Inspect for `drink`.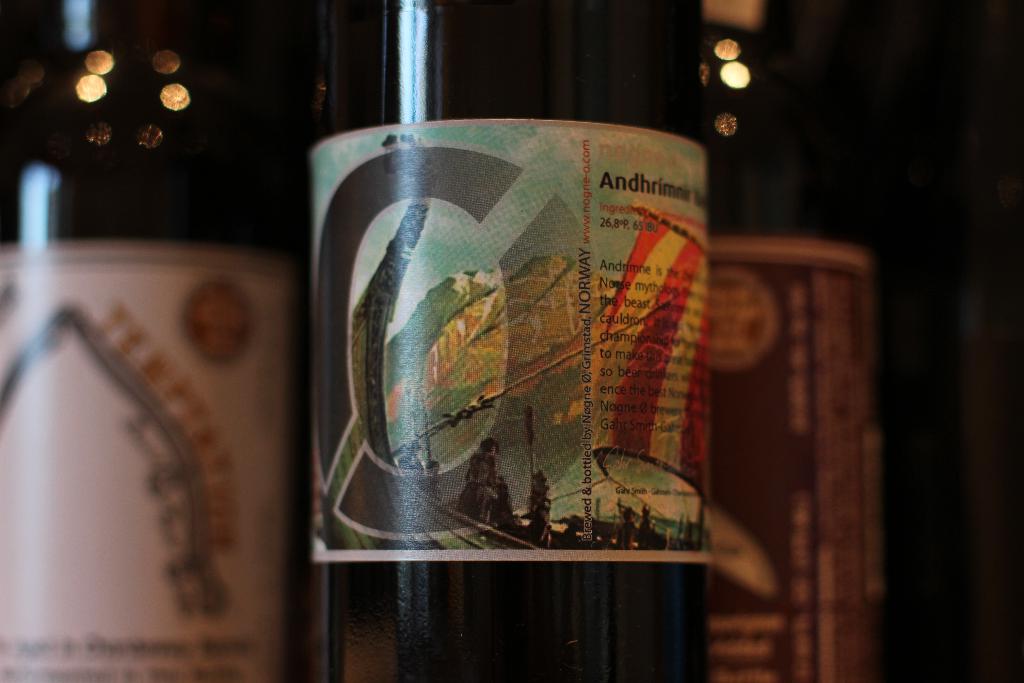
Inspection: 287 22 751 643.
